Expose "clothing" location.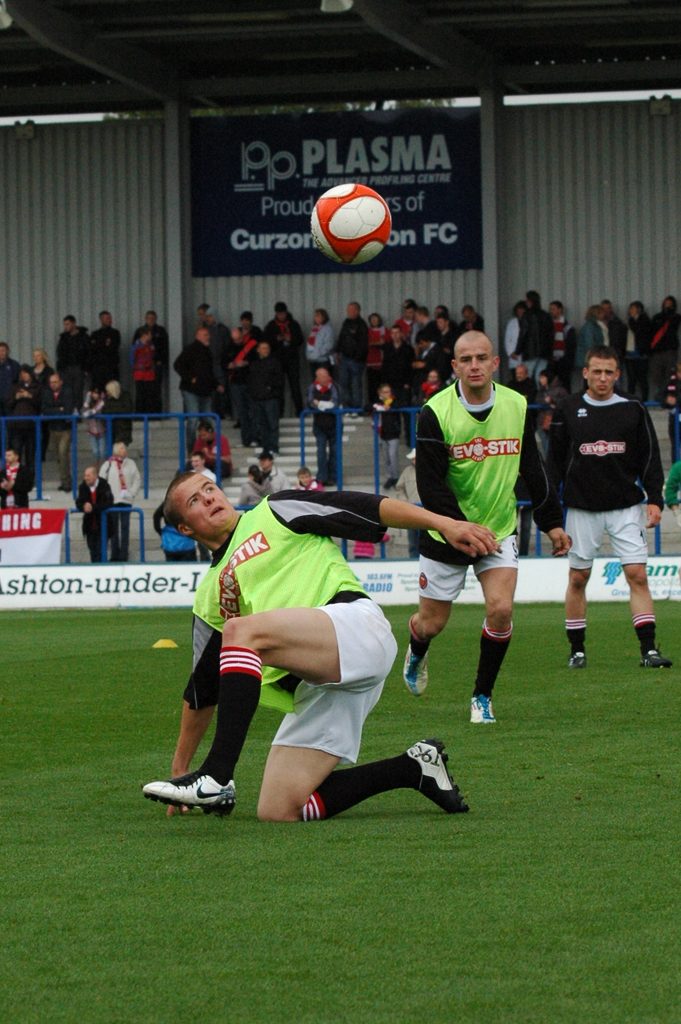
Exposed at [left=0, top=462, right=37, bottom=508].
